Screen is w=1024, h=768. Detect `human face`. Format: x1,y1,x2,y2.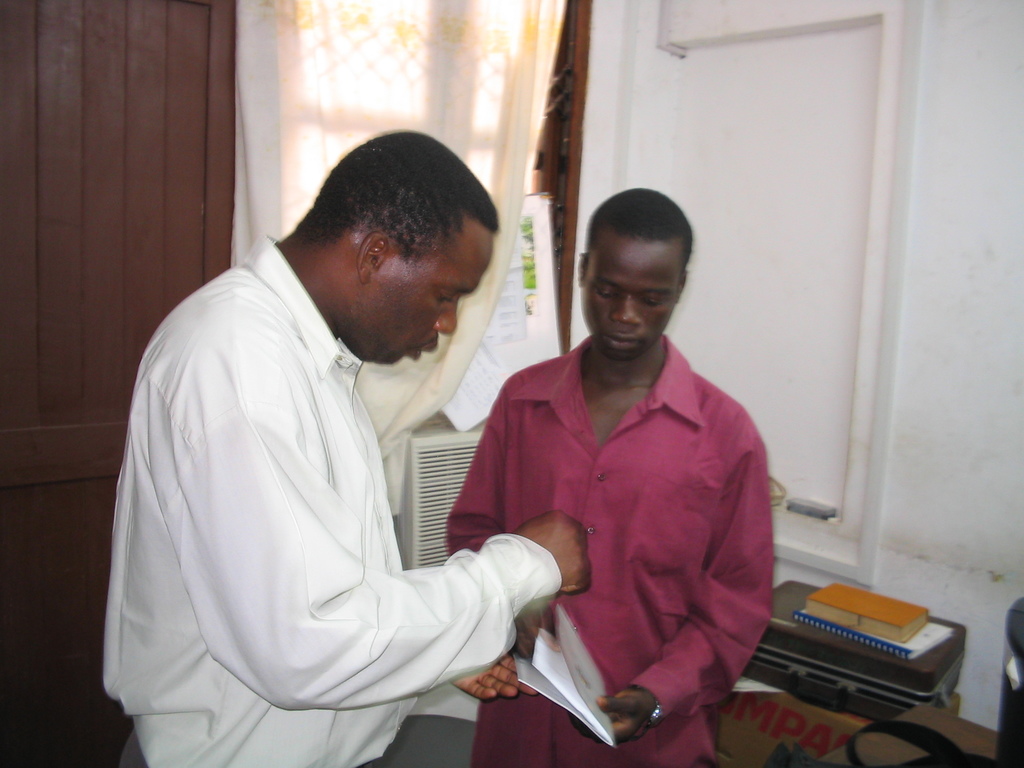
353,226,492,369.
